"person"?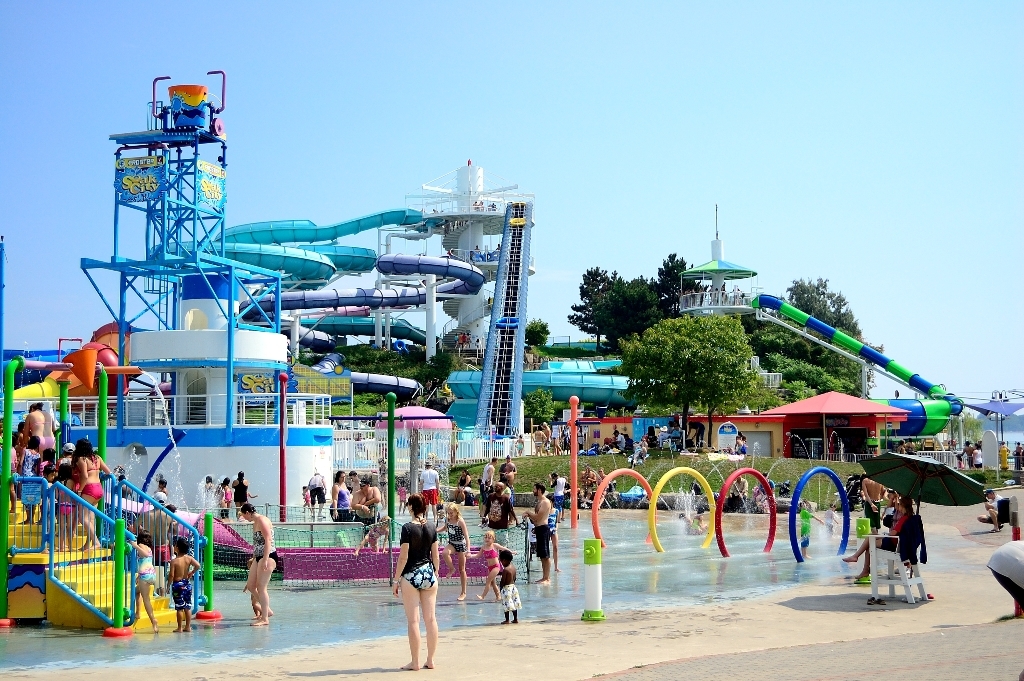
x1=551, y1=498, x2=559, y2=570
